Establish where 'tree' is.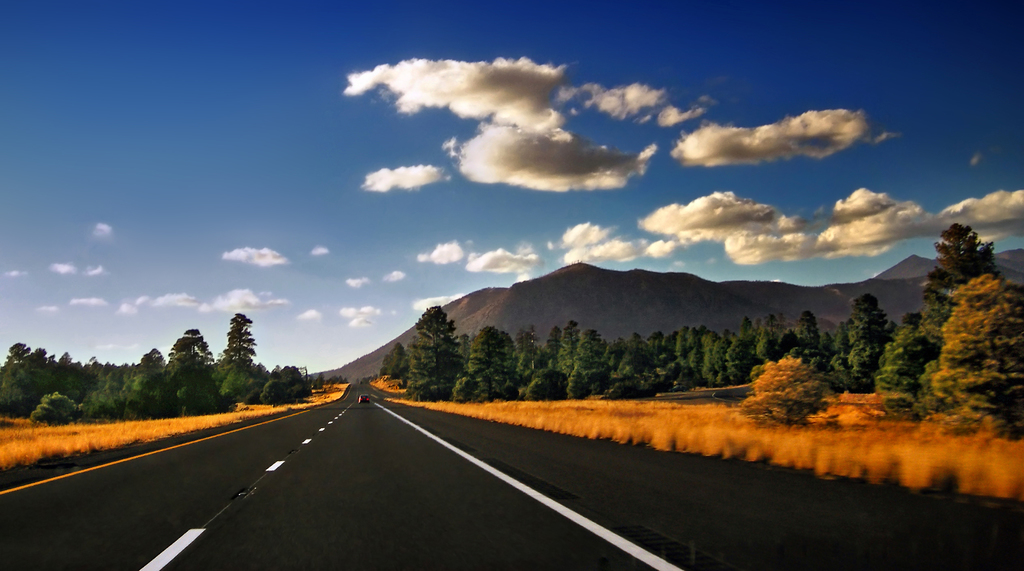
Established at l=915, t=199, r=1021, b=440.
